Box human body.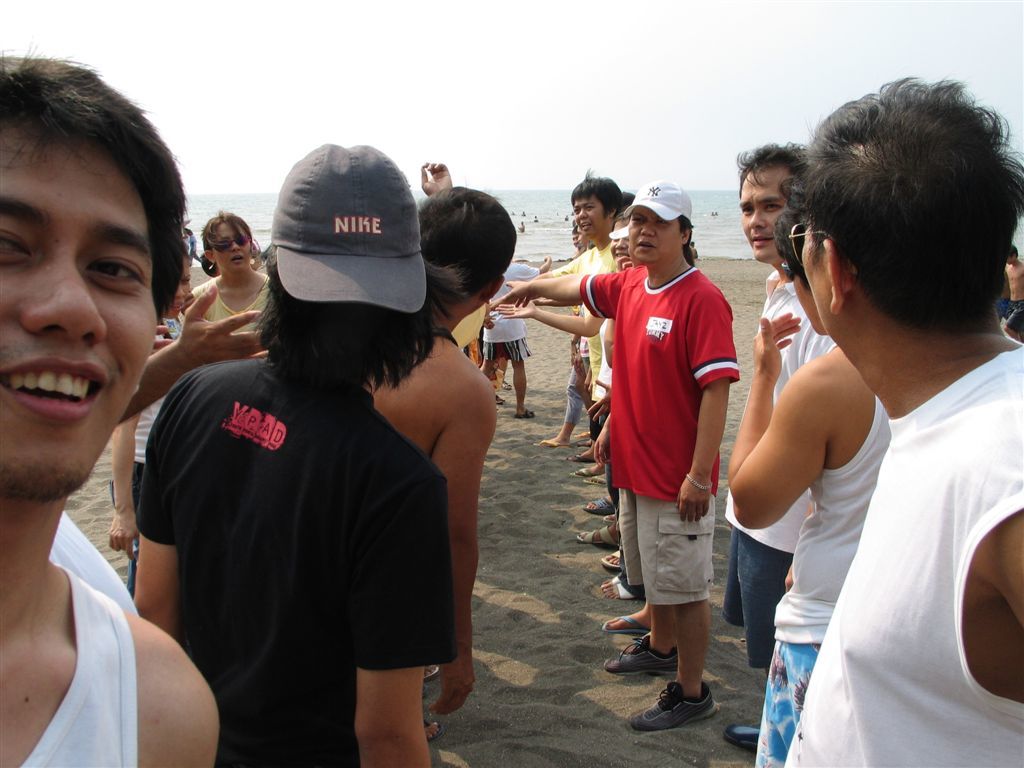
crop(722, 301, 891, 761).
